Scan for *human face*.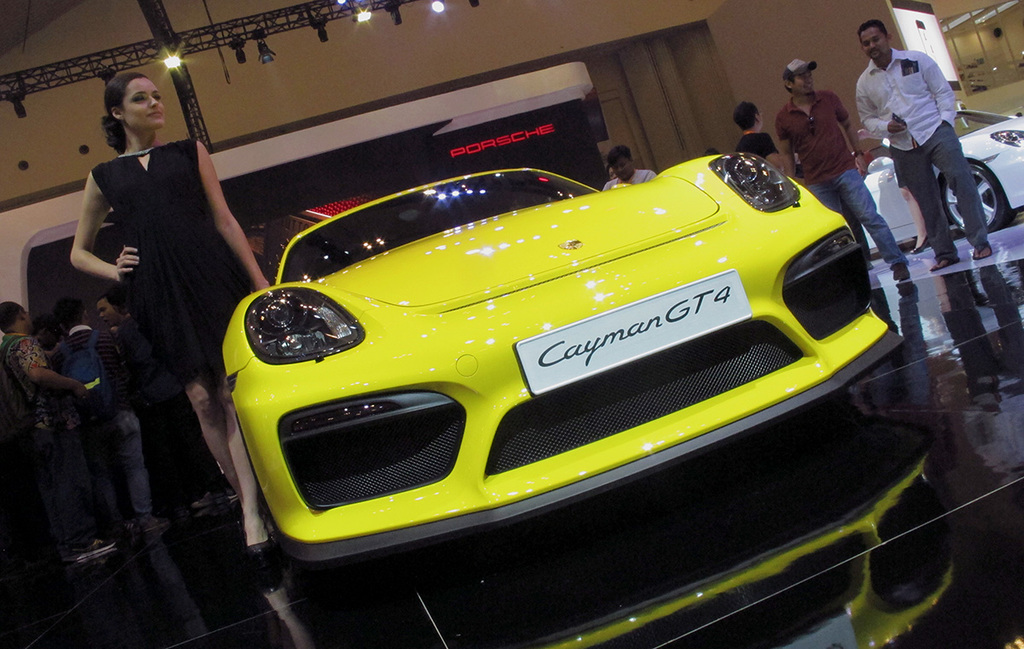
Scan result: <box>795,72,812,93</box>.
